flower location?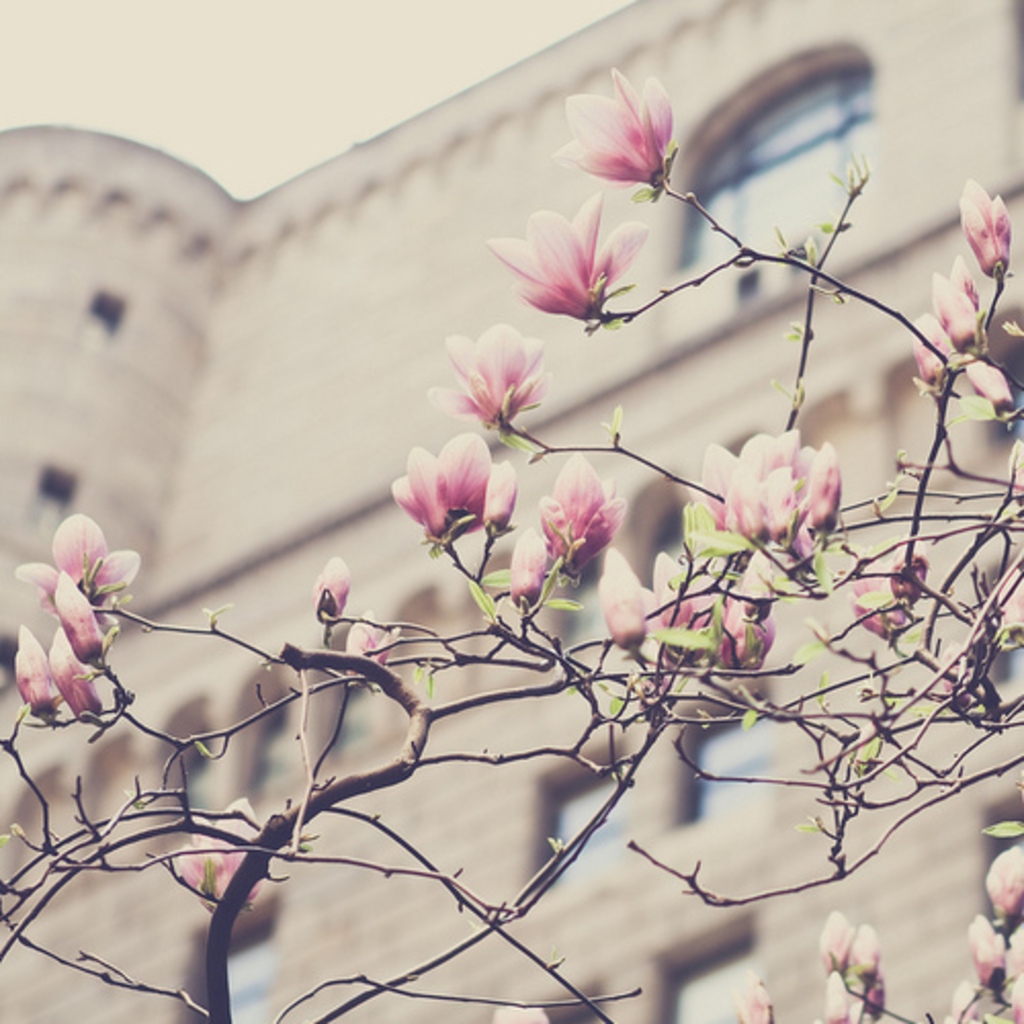
(743, 969, 774, 1022)
